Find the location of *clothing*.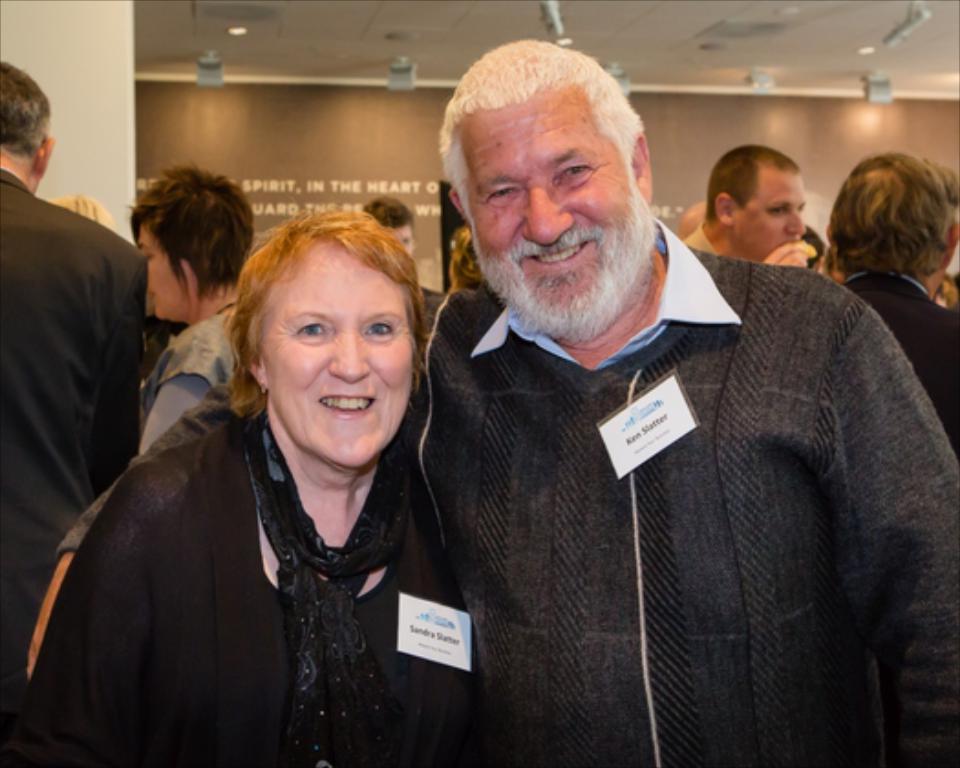
Location: rect(137, 309, 185, 399).
